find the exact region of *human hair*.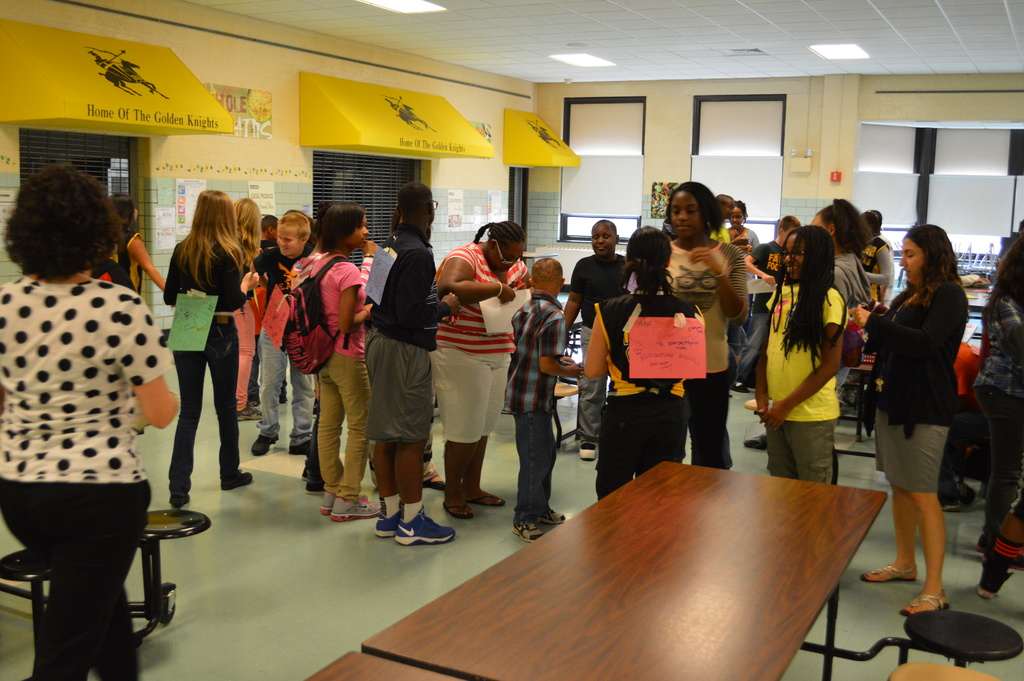
Exact region: <box>664,179,728,235</box>.
